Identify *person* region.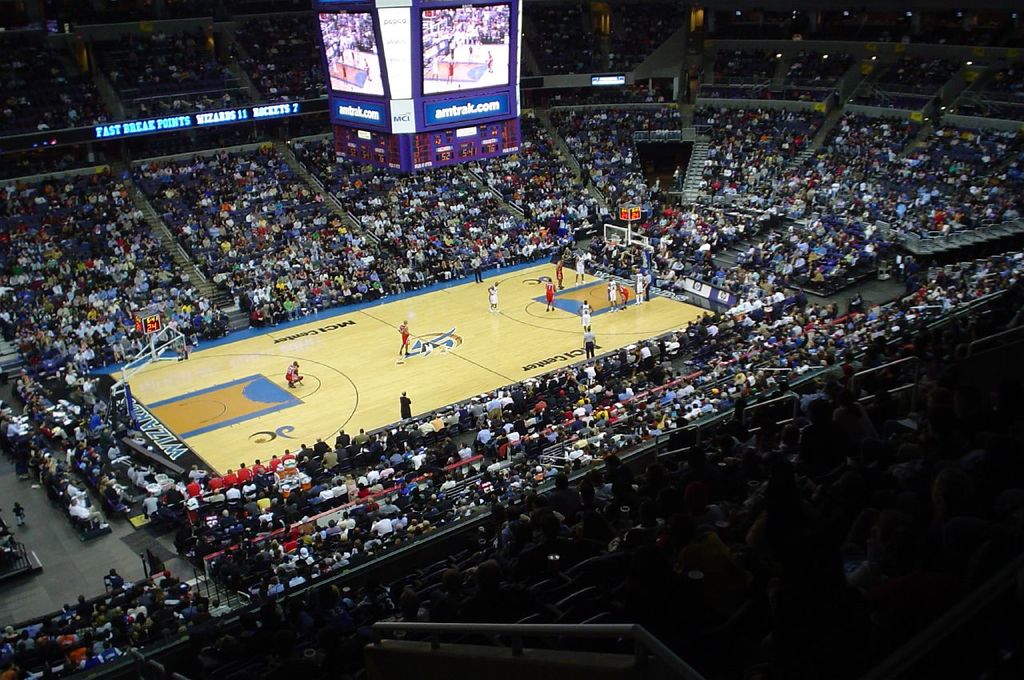
Region: pyautogui.locateOnScreen(618, 282, 631, 310).
